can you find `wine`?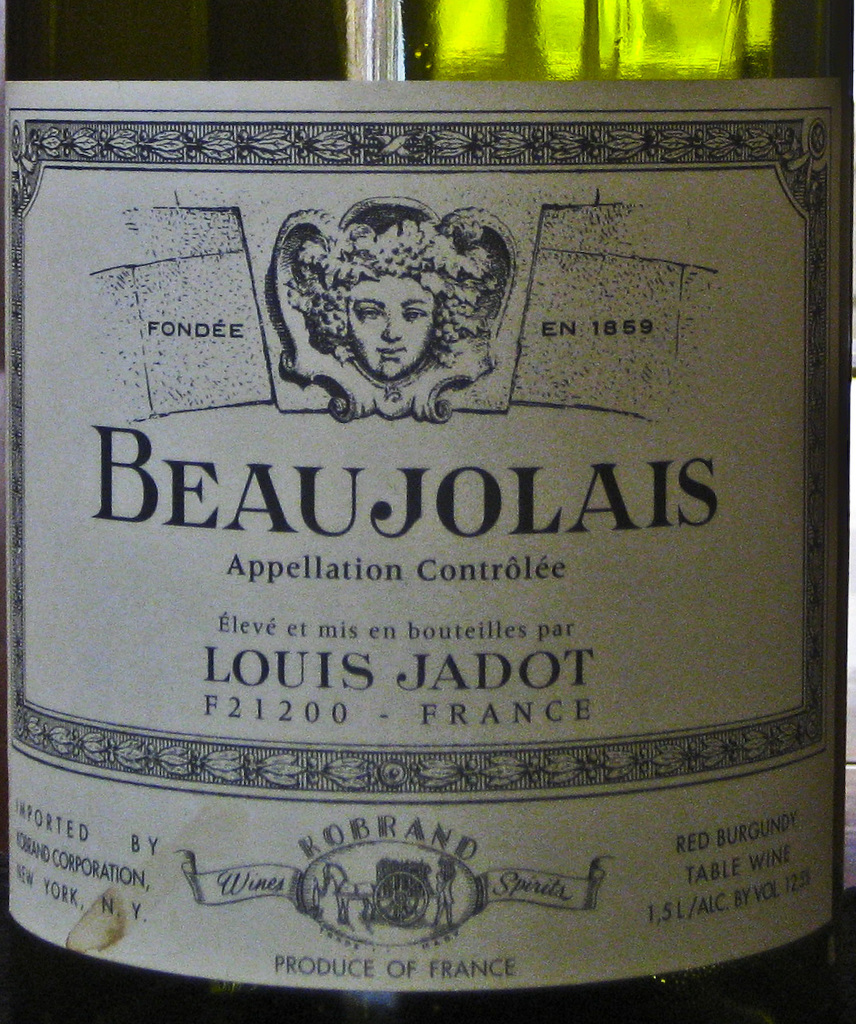
Yes, bounding box: x1=108, y1=0, x2=855, y2=977.
